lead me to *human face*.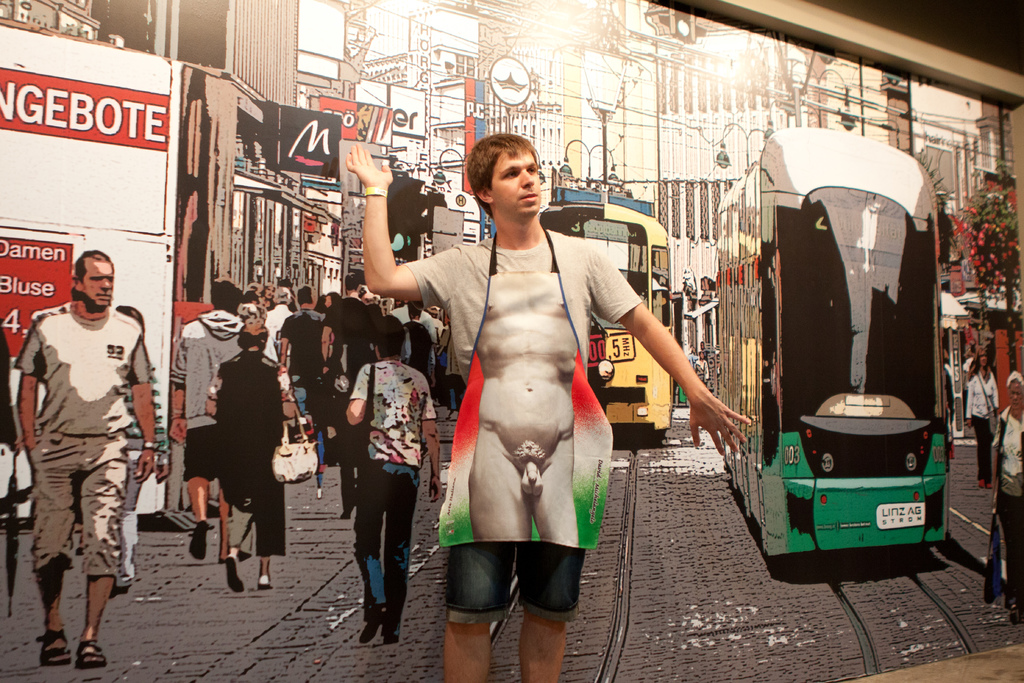
Lead to box(491, 151, 541, 219).
